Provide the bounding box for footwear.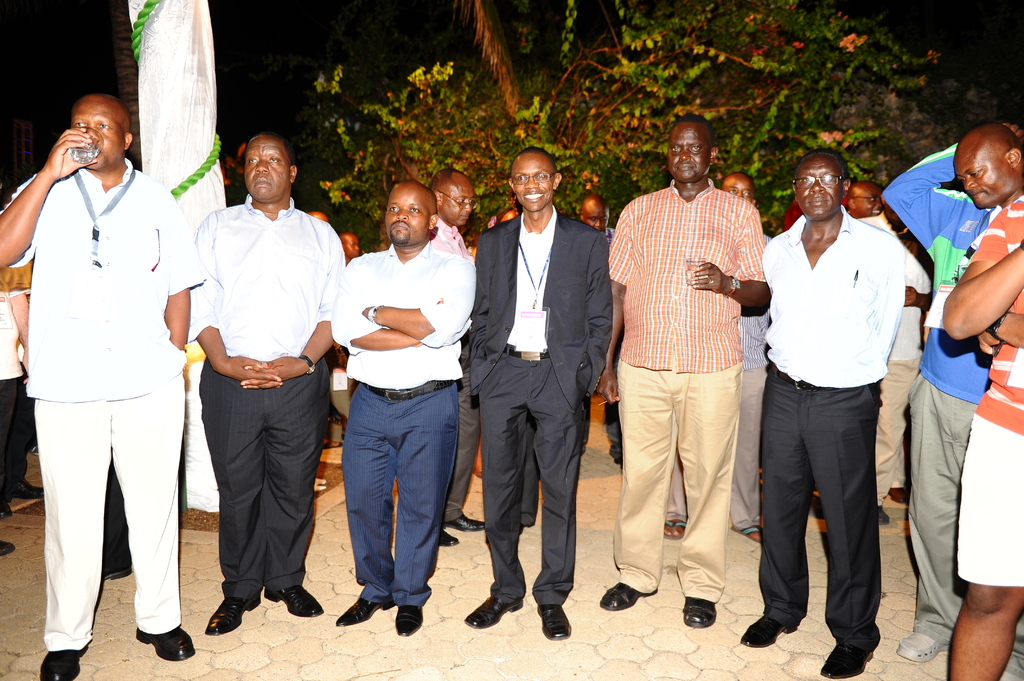
left=444, top=508, right=488, bottom=533.
